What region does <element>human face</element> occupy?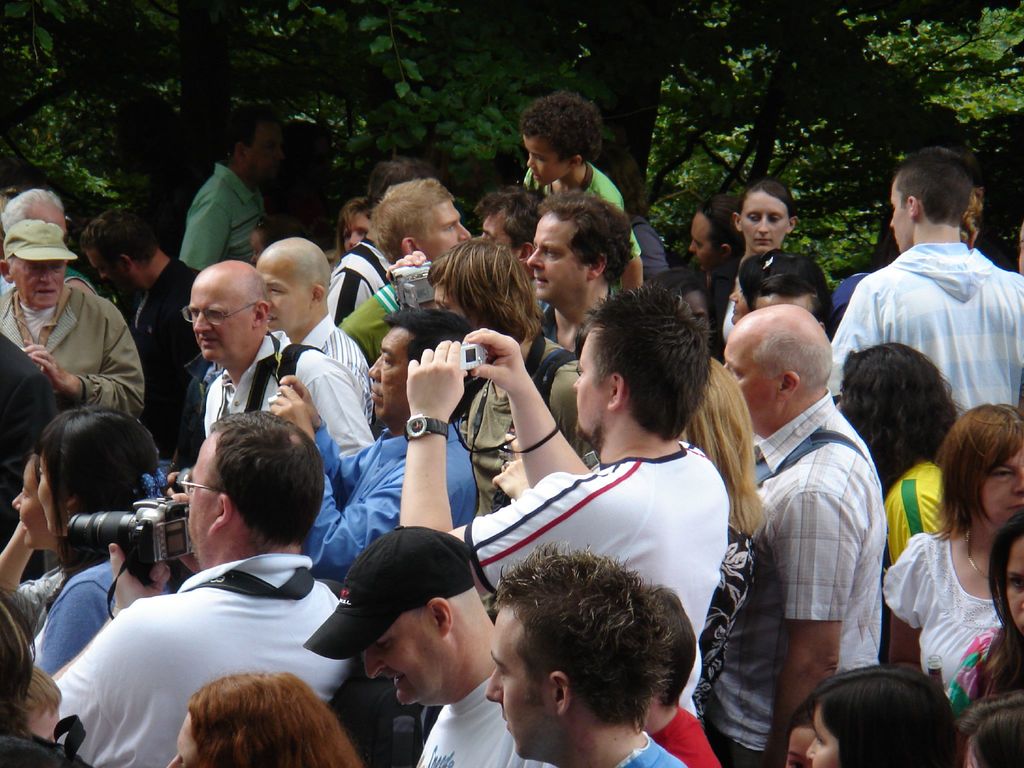
box=[572, 328, 604, 430].
